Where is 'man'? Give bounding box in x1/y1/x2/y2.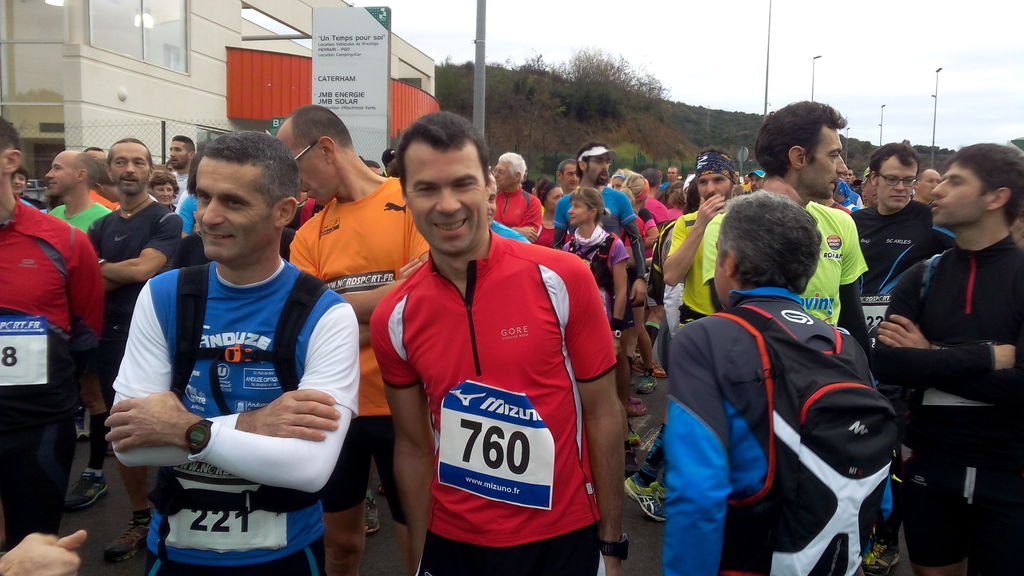
664/148/742/319.
